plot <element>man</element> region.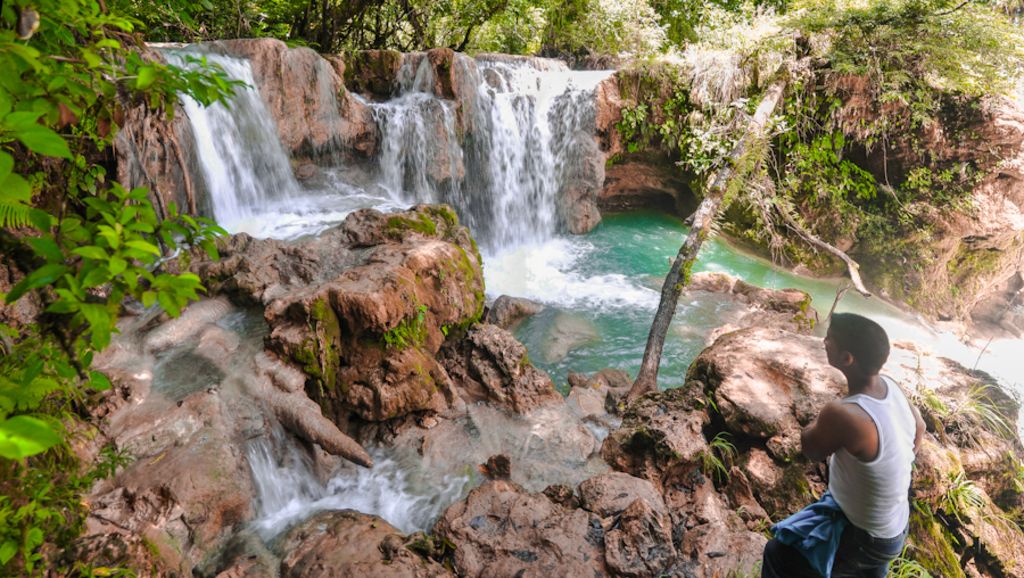
Plotted at x1=771, y1=308, x2=942, y2=567.
